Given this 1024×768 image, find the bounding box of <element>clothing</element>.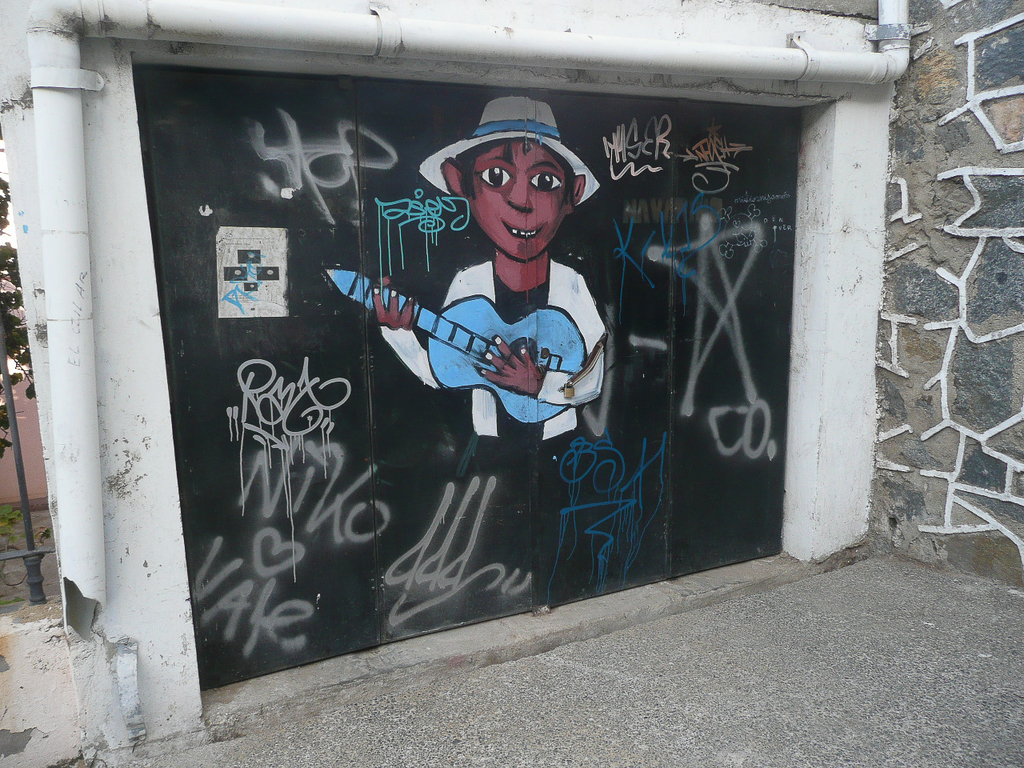
Rect(368, 202, 606, 455).
